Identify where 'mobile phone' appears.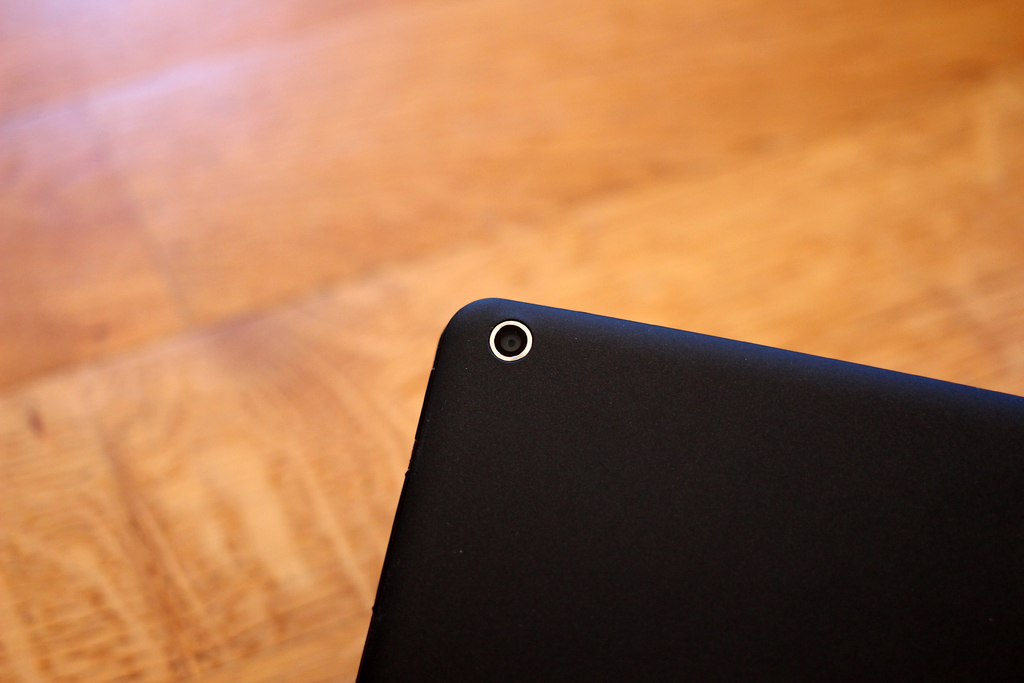
Appears at 358, 285, 1020, 672.
